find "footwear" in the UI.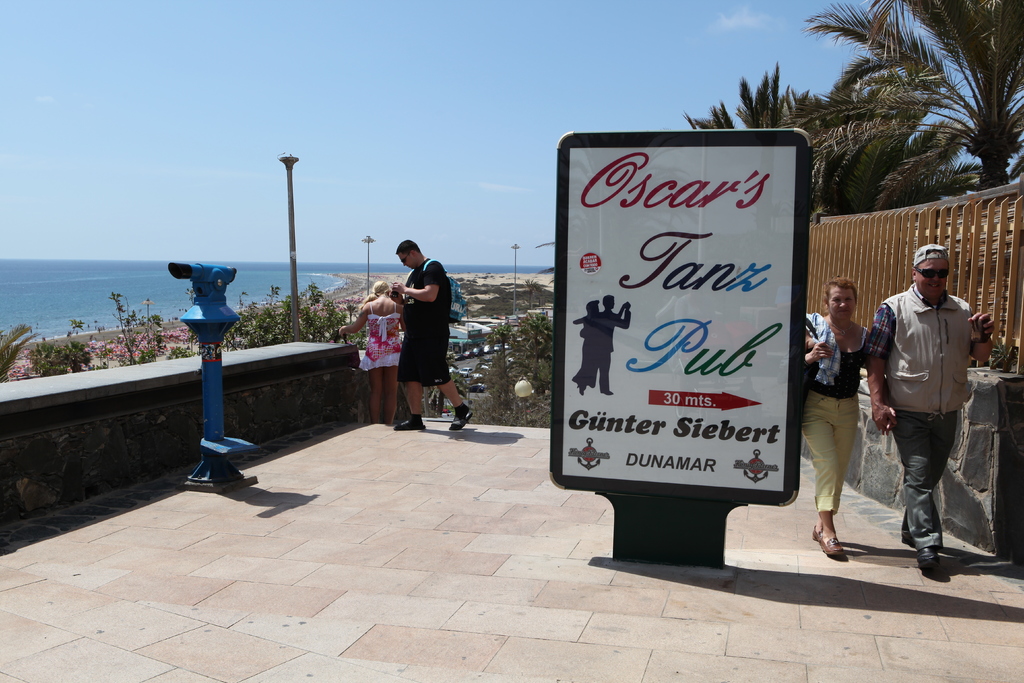
UI element at x1=810 y1=518 x2=824 y2=541.
